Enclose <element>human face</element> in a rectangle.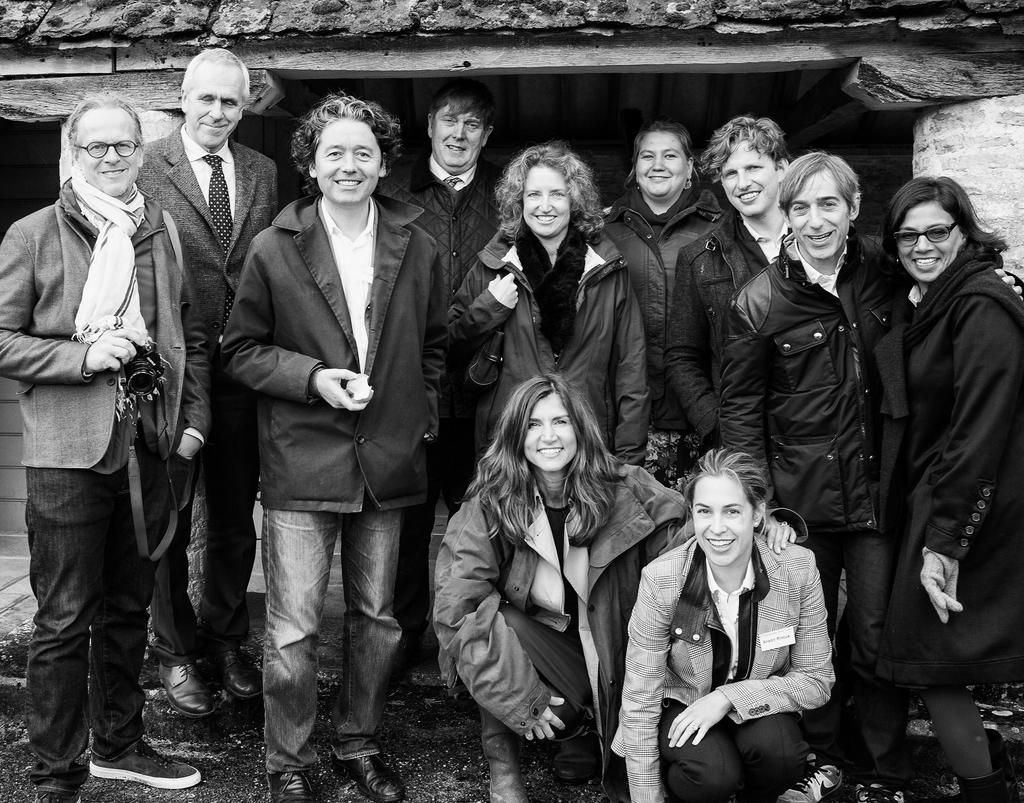
pyautogui.locateOnScreen(316, 117, 382, 202).
